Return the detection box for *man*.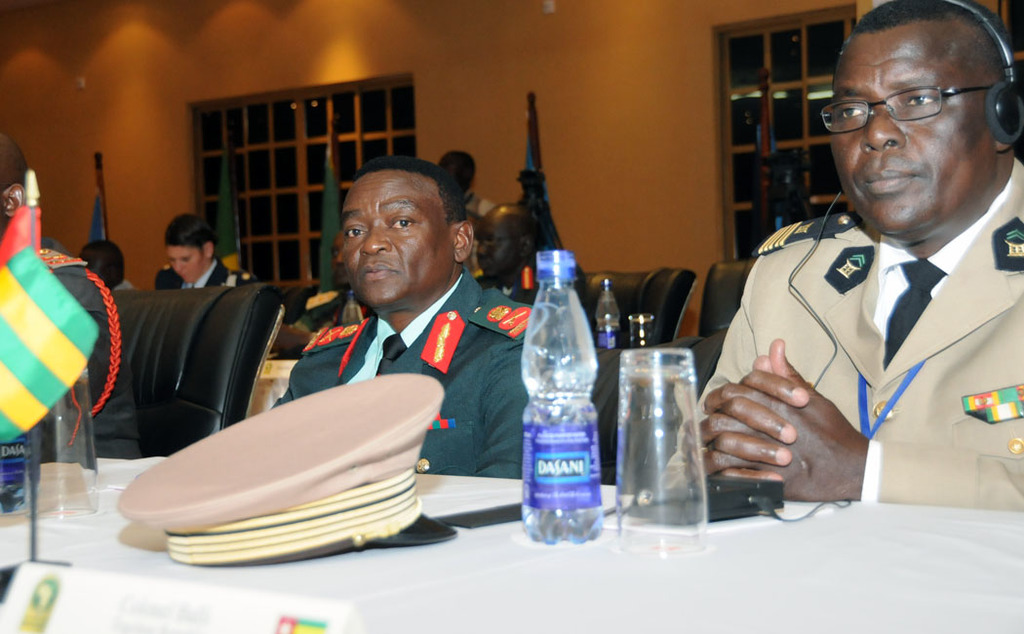
(679, 0, 1023, 512).
